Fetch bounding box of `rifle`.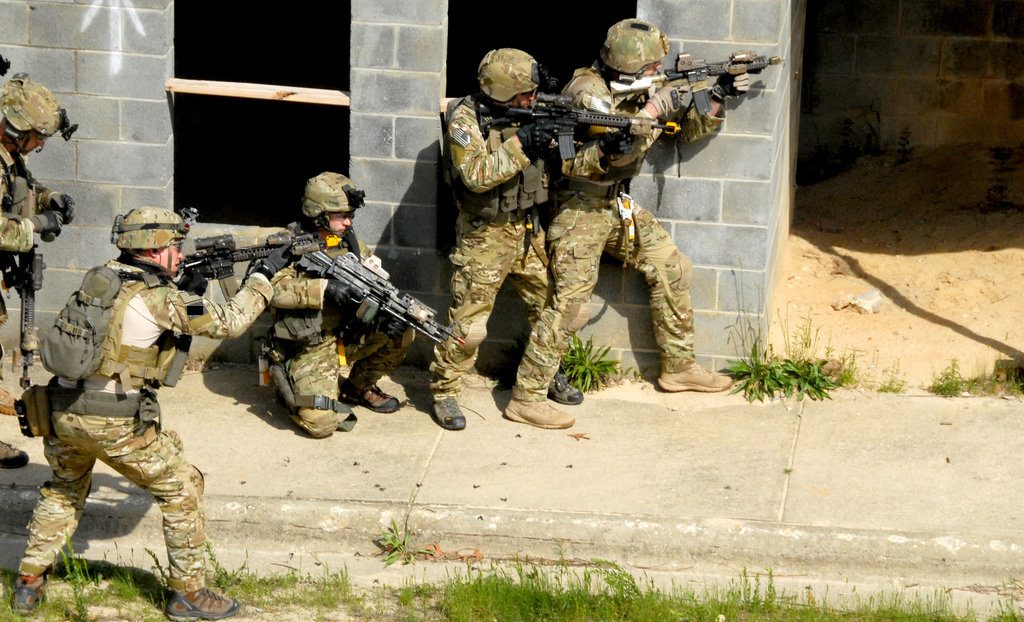
Bbox: detection(425, 75, 724, 175).
